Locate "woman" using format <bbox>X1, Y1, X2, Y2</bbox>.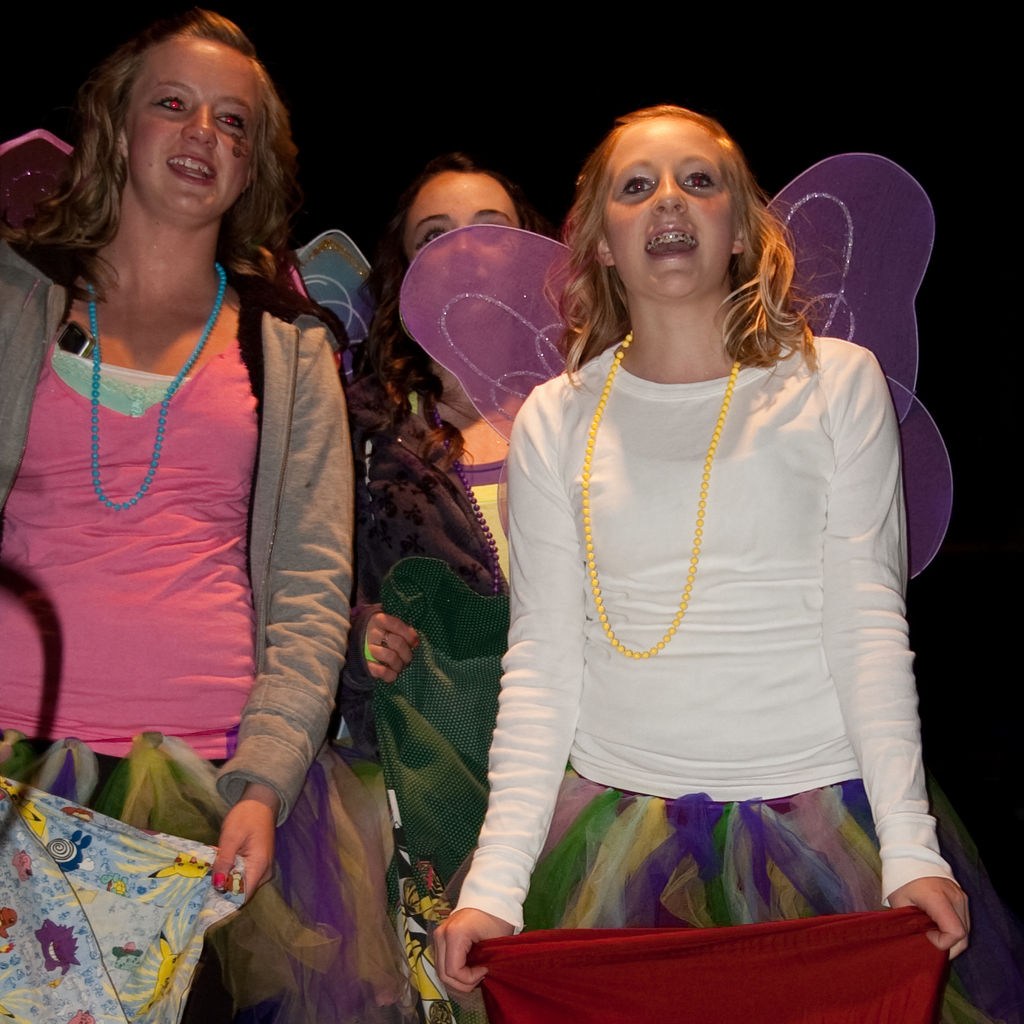
<bbox>425, 100, 996, 1023</bbox>.
